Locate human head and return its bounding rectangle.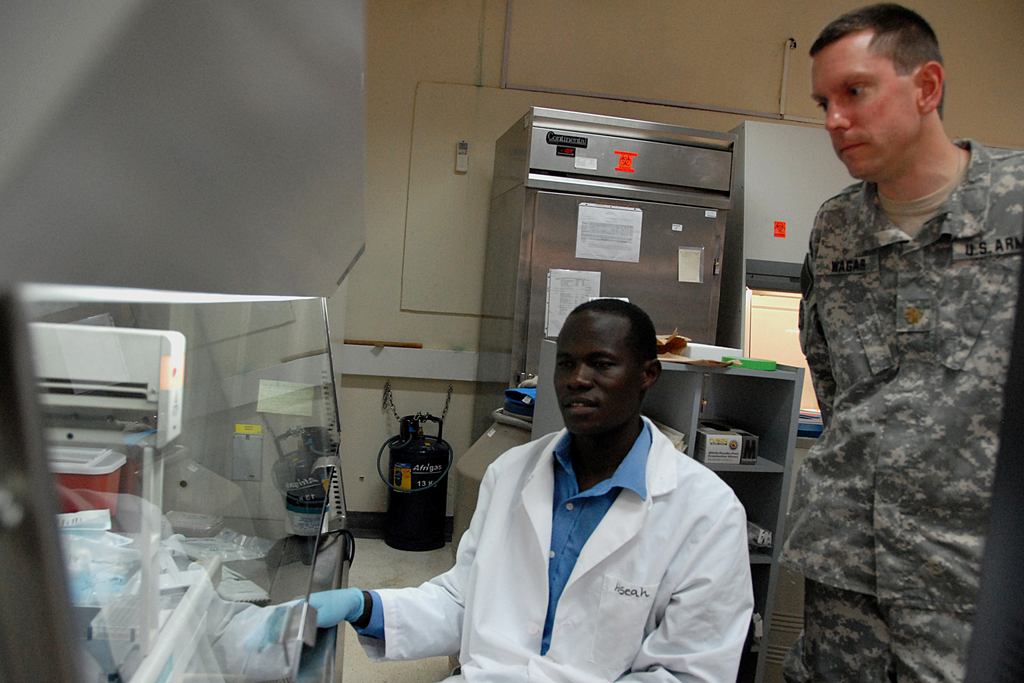
<box>551,298,662,446</box>.
